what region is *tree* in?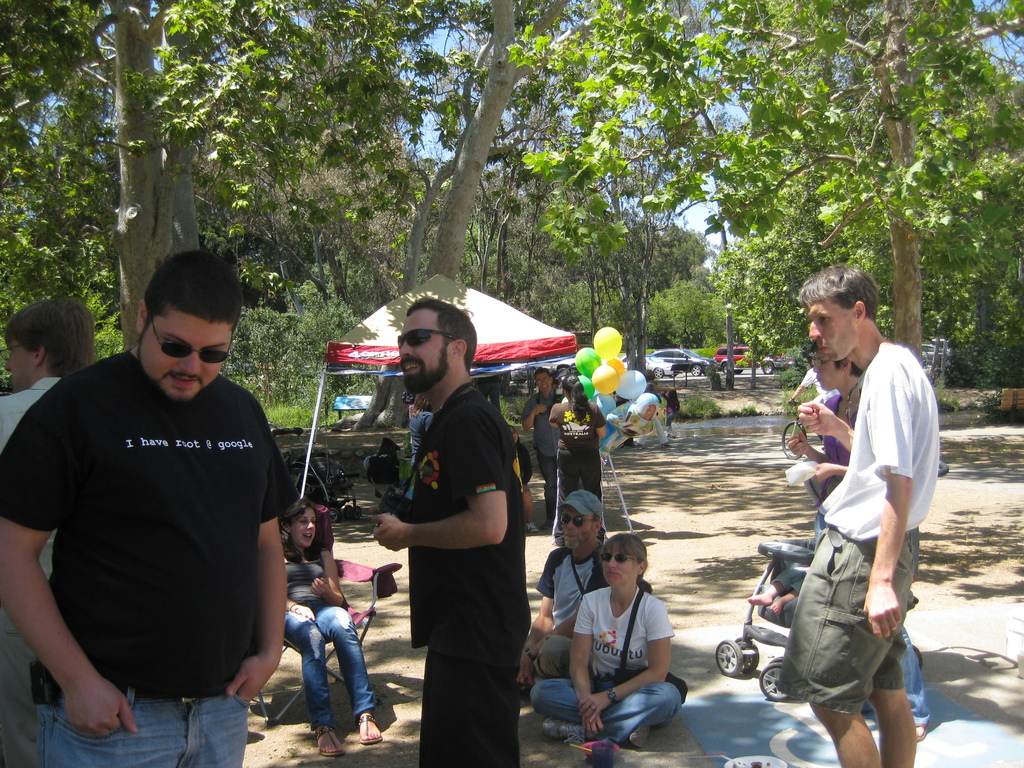
BBox(508, 4, 1023, 366).
